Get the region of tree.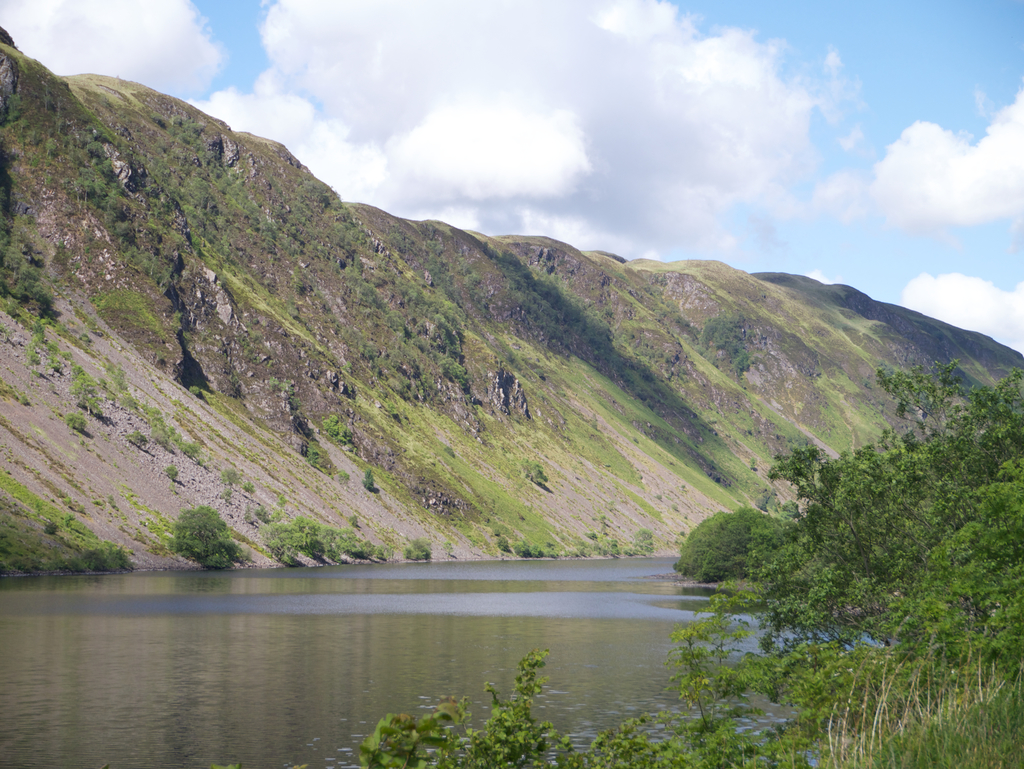
[left=355, top=645, right=578, bottom=768].
